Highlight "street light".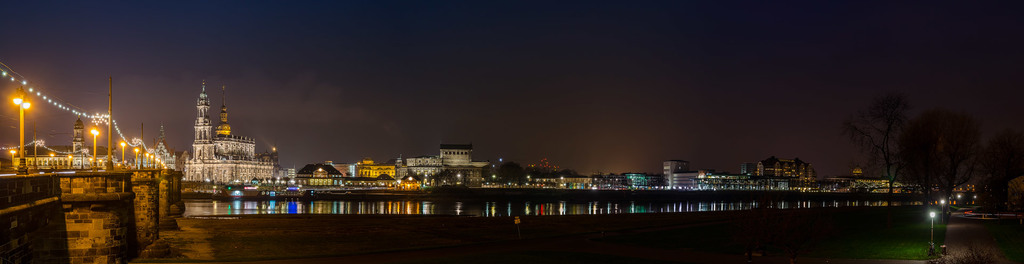
Highlighted region: (9, 84, 30, 161).
